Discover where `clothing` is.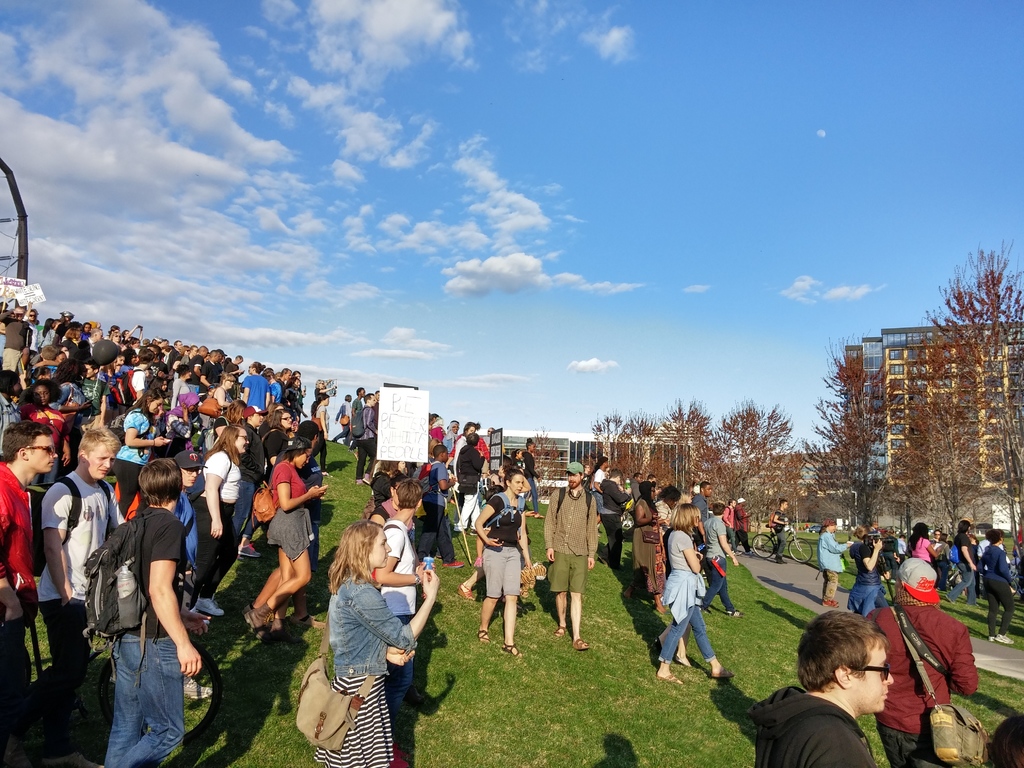
Discovered at {"left": 243, "top": 375, "right": 269, "bottom": 412}.
